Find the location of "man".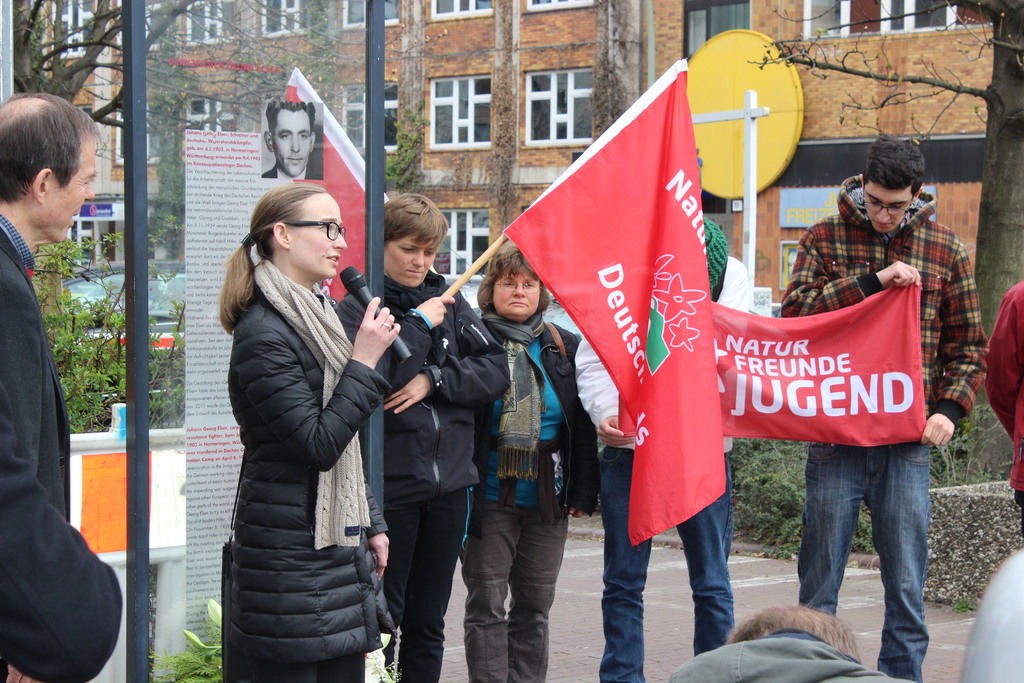
Location: select_region(573, 255, 751, 682).
